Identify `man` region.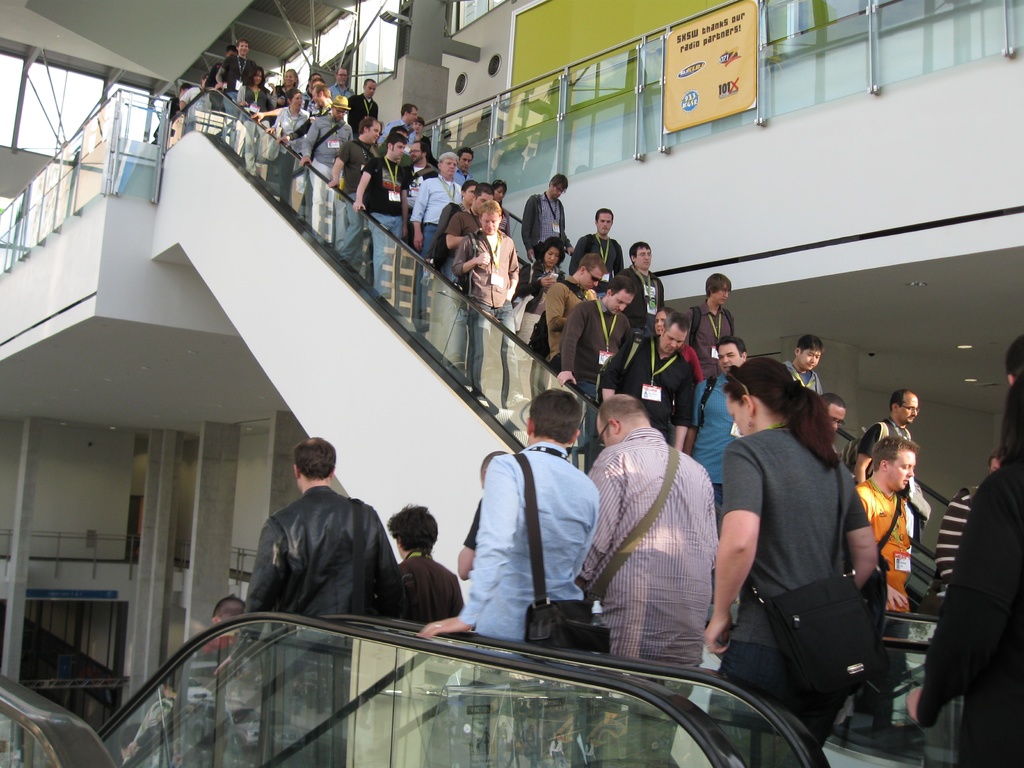
Region: (433,180,474,270).
